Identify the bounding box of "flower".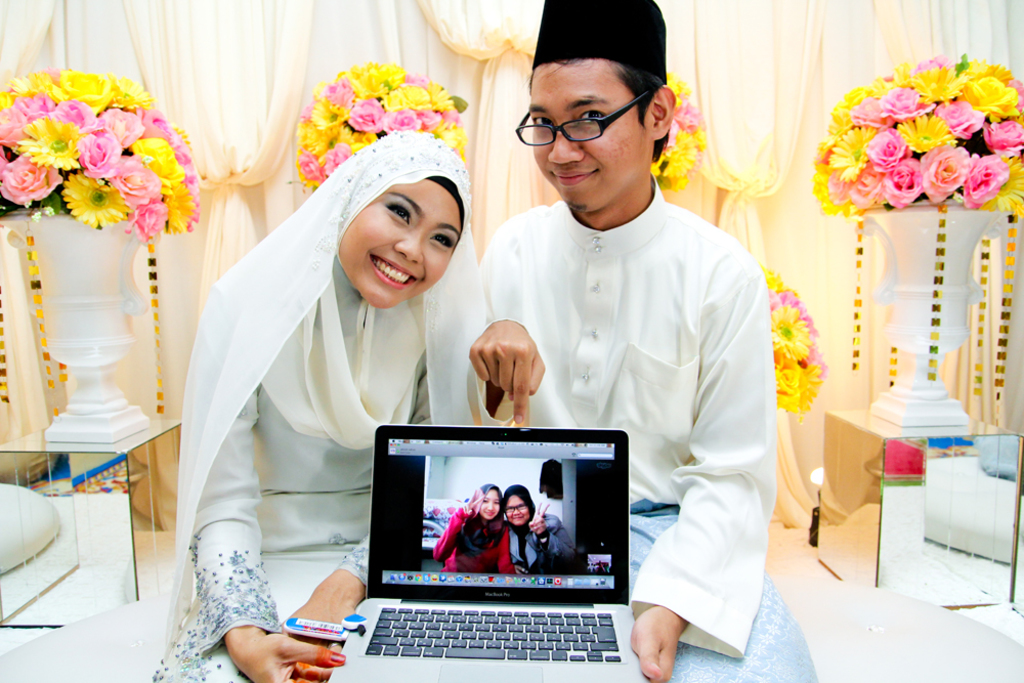
(x1=0, y1=150, x2=63, y2=207).
